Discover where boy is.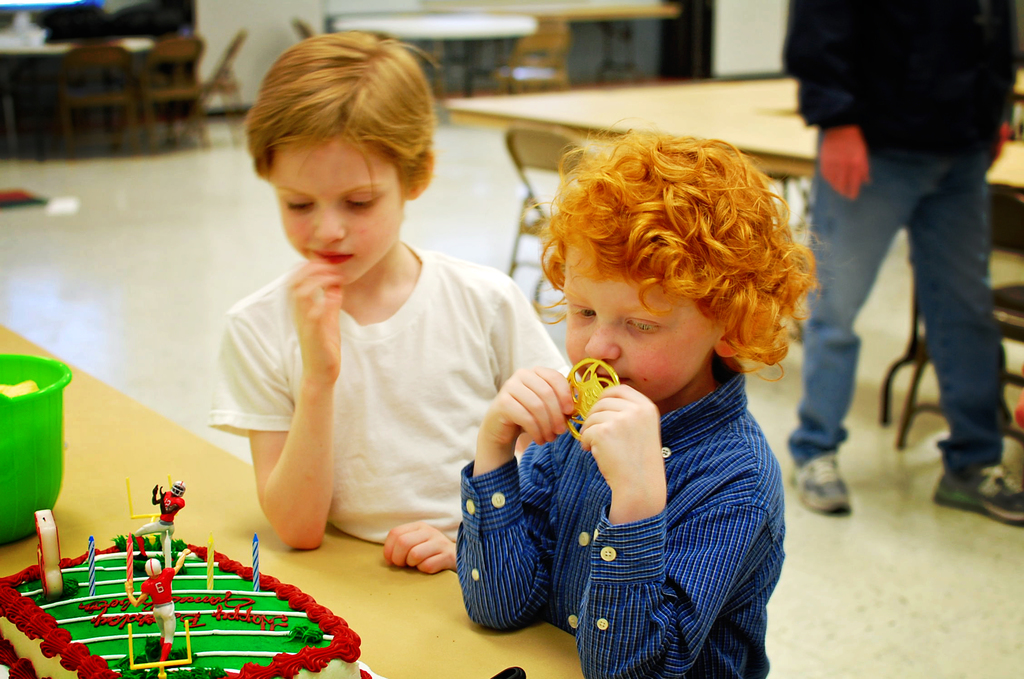
Discovered at box=[454, 118, 823, 678].
